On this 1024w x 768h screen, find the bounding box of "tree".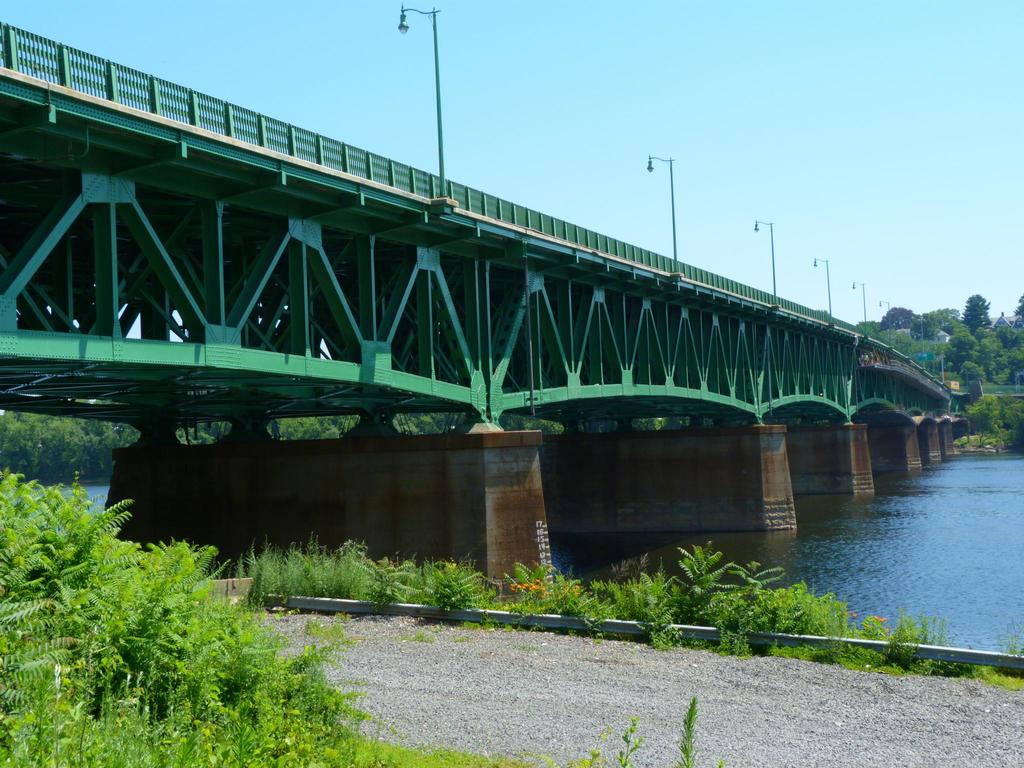
Bounding box: region(0, 384, 113, 468).
